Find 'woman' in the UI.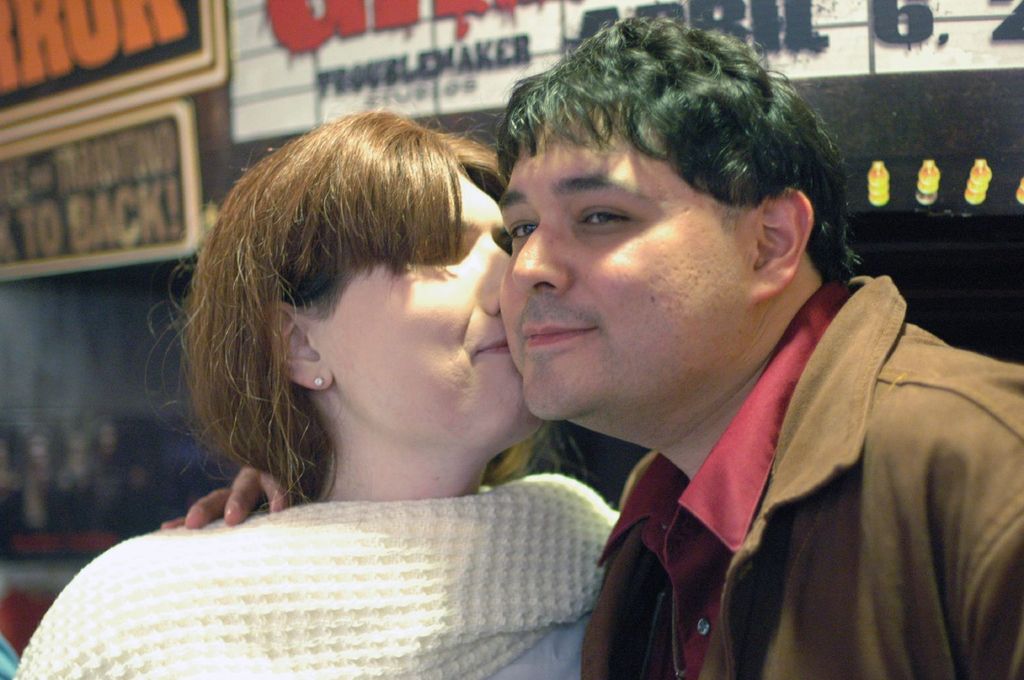
UI element at crop(13, 106, 617, 679).
